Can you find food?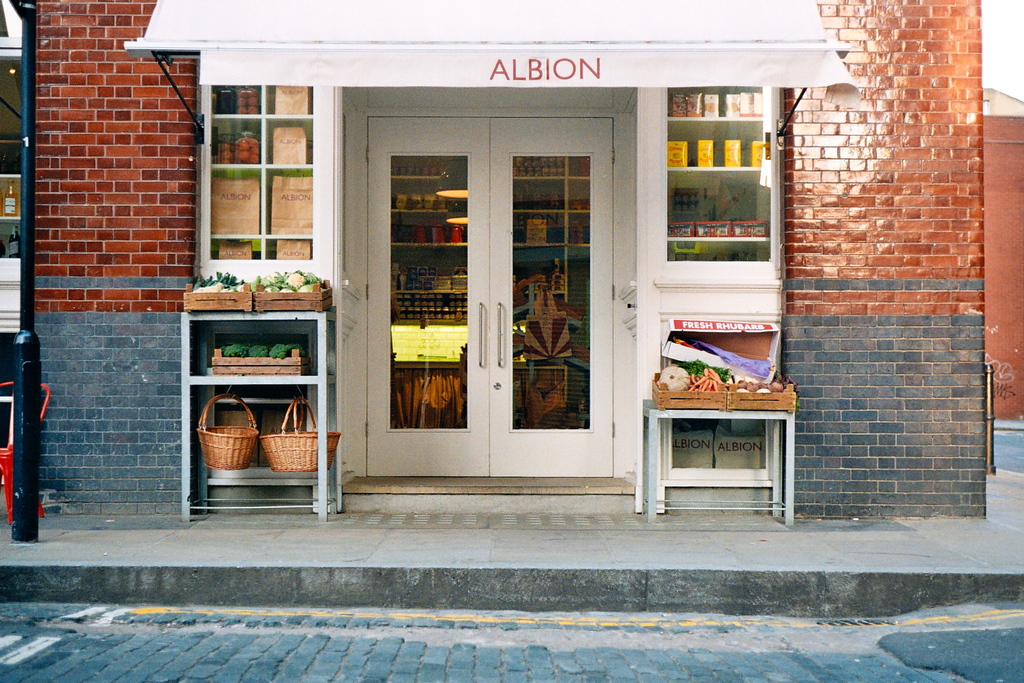
Yes, bounding box: l=656, t=366, r=689, b=390.
